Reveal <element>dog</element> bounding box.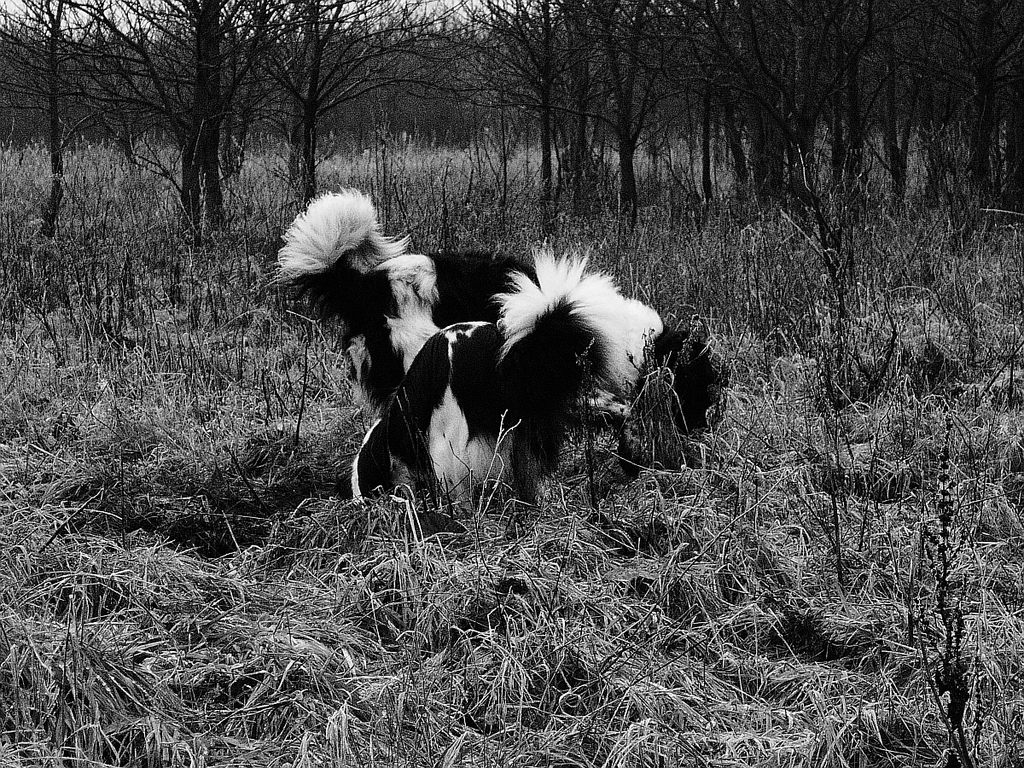
Revealed: (x1=274, y1=185, x2=538, y2=417).
